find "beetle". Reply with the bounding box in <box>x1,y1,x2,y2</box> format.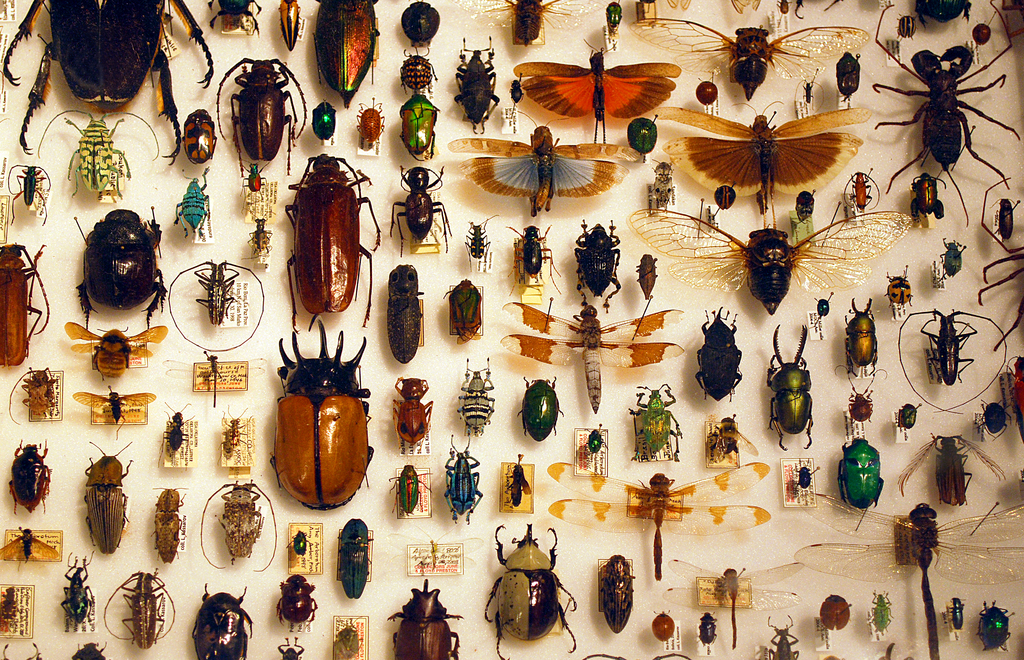
<box>241,216,273,257</box>.
